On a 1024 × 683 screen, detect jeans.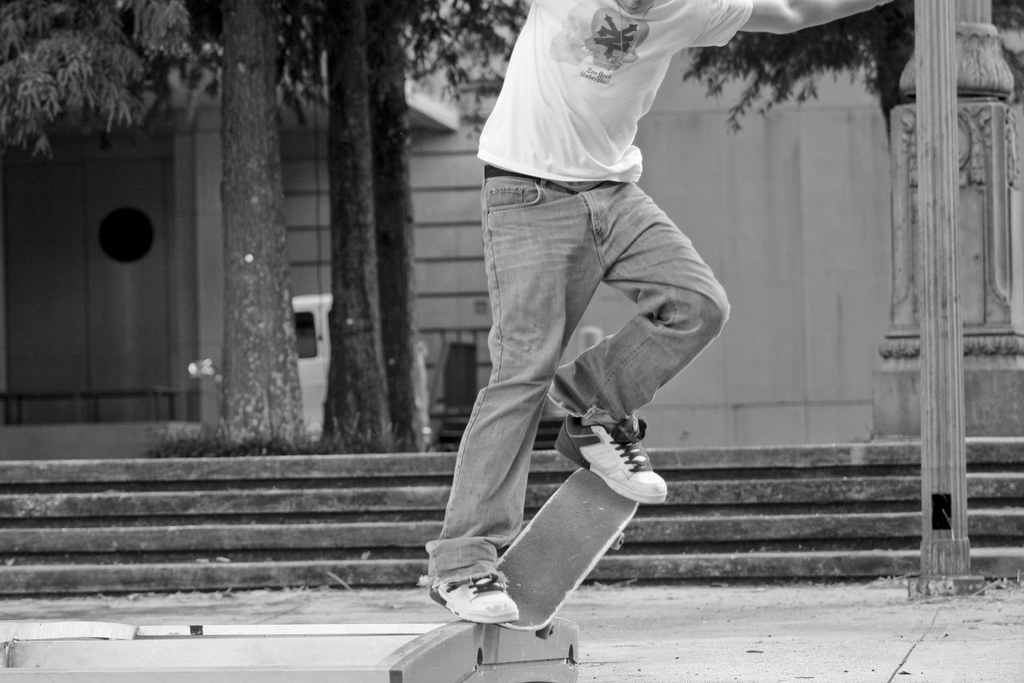
(424,151,738,586).
